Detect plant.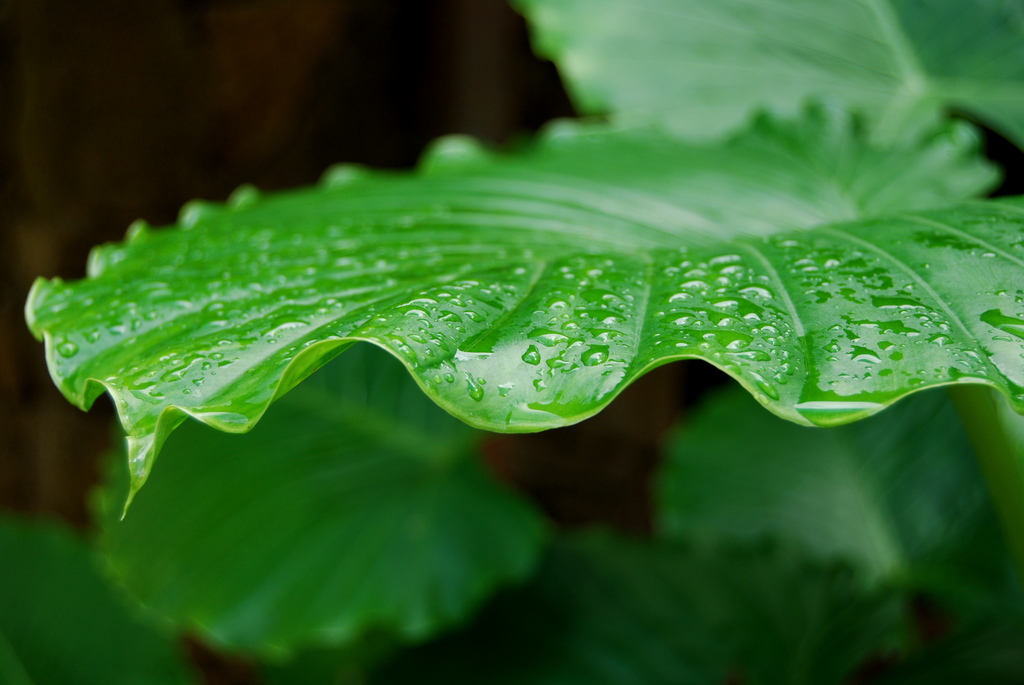
Detected at detection(9, 25, 1014, 684).
